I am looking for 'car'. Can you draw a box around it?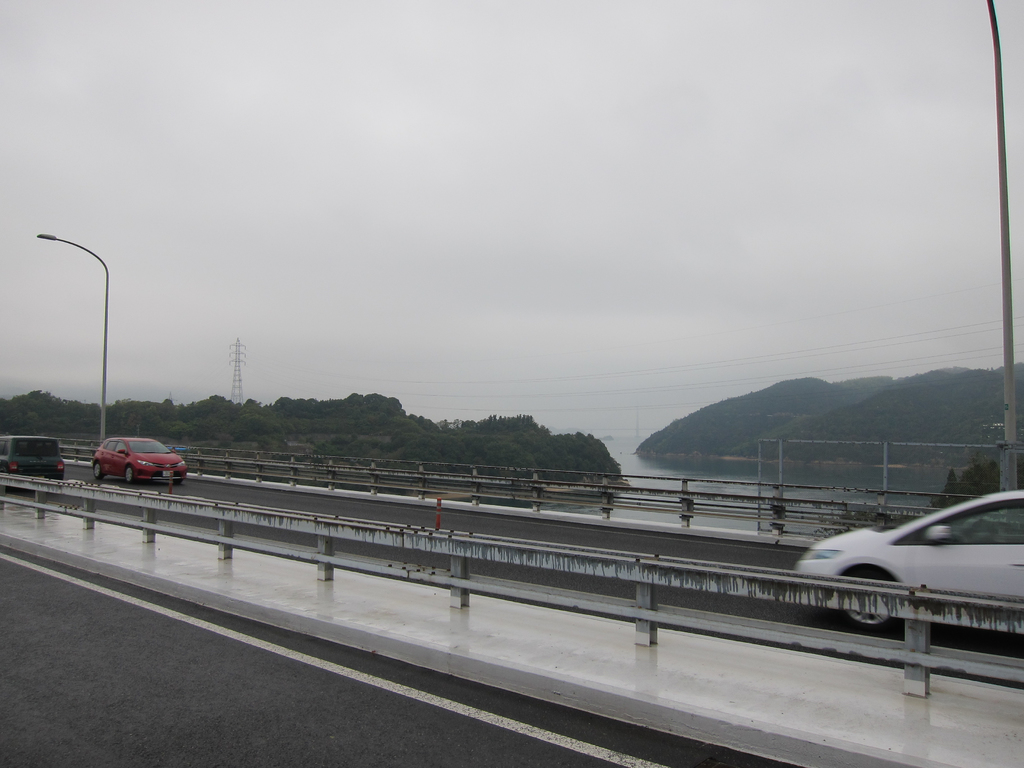
Sure, the bounding box is BBox(92, 436, 189, 495).
